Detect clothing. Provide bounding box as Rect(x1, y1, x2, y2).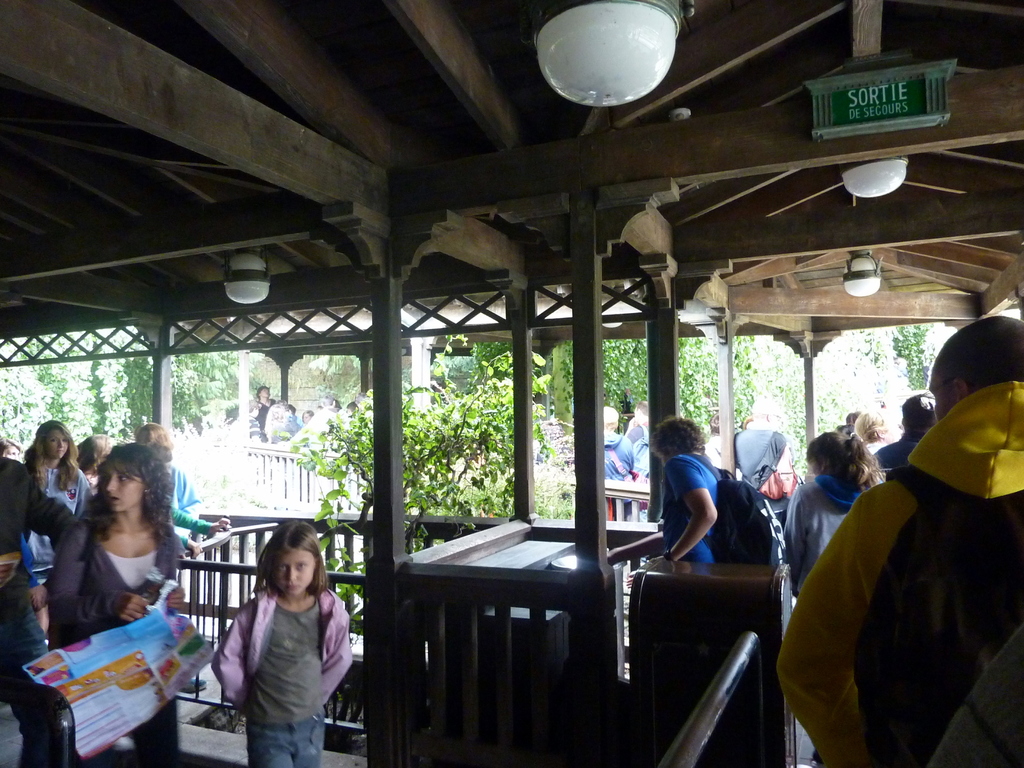
Rect(789, 402, 1014, 767).
